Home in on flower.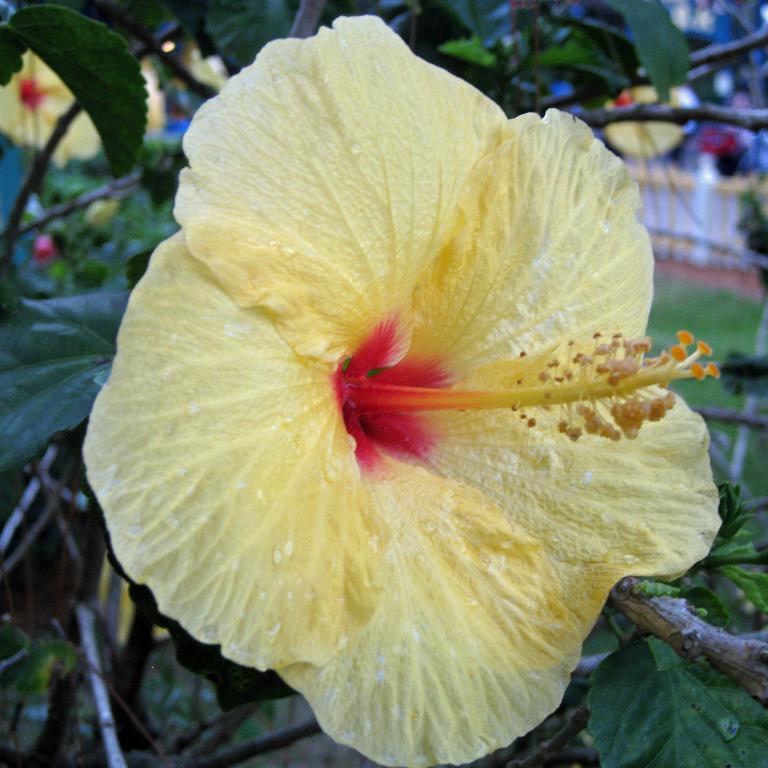
Homed in at x1=74 y1=7 x2=718 y2=757.
